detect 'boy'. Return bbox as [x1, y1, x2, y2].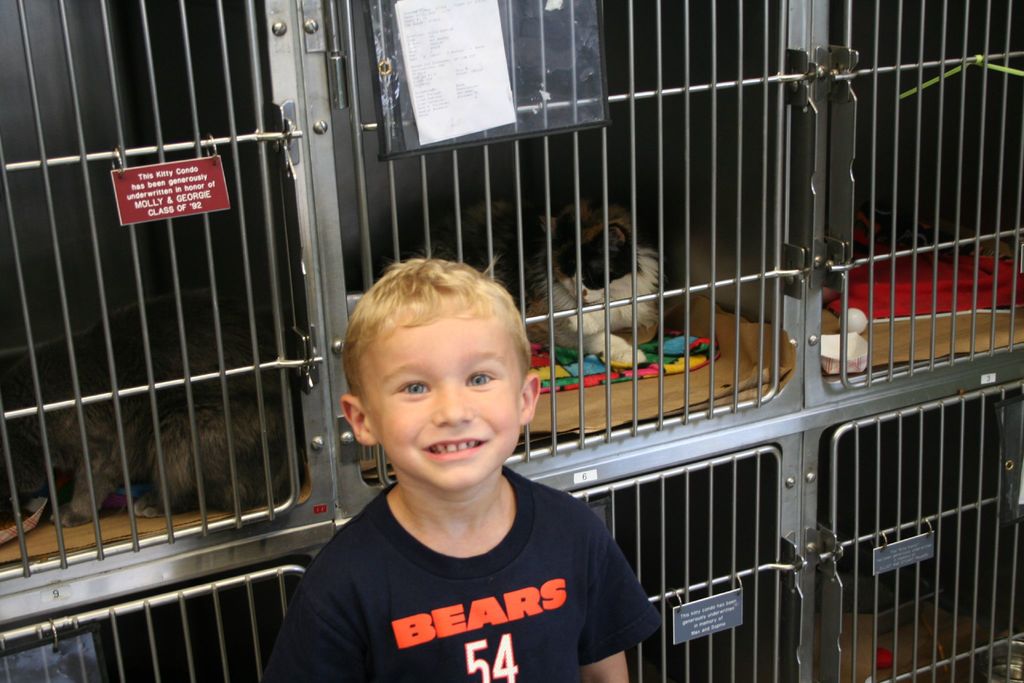
[268, 254, 669, 682].
